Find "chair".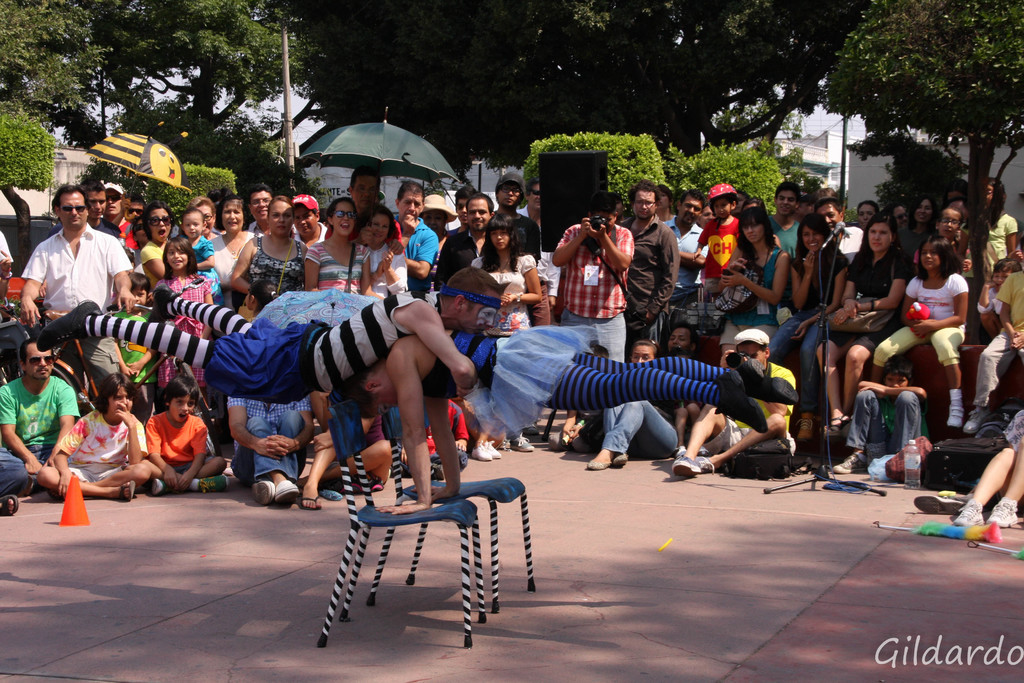
{"x1": 319, "y1": 393, "x2": 485, "y2": 655}.
